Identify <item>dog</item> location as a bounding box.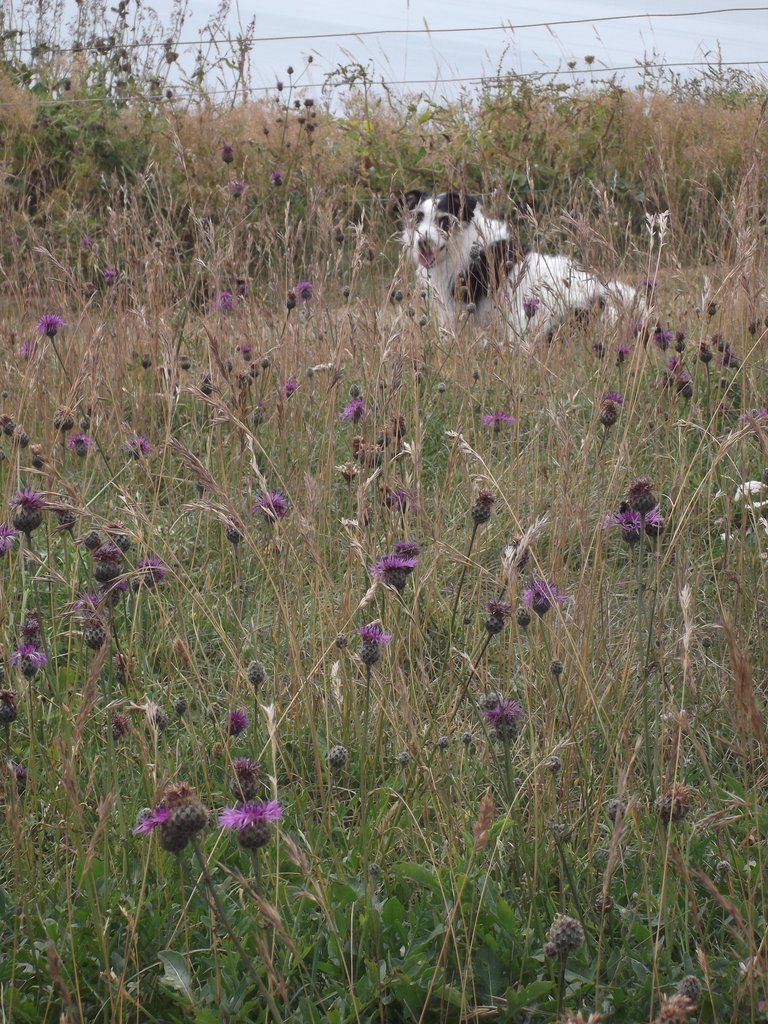
bbox=[392, 185, 644, 360].
